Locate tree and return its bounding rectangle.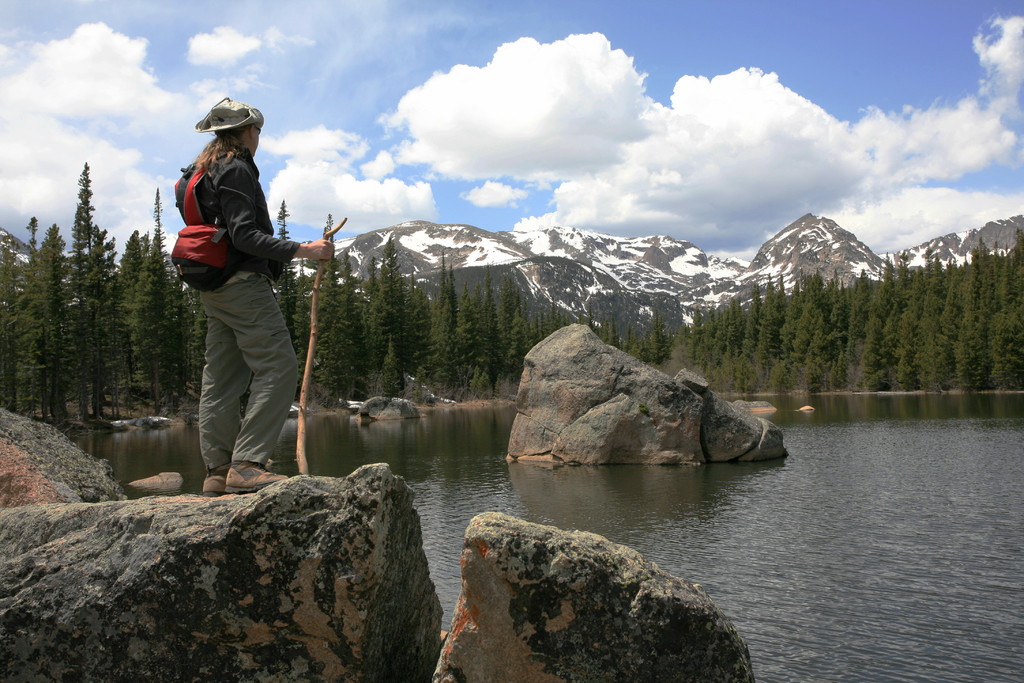
crop(40, 139, 145, 448).
